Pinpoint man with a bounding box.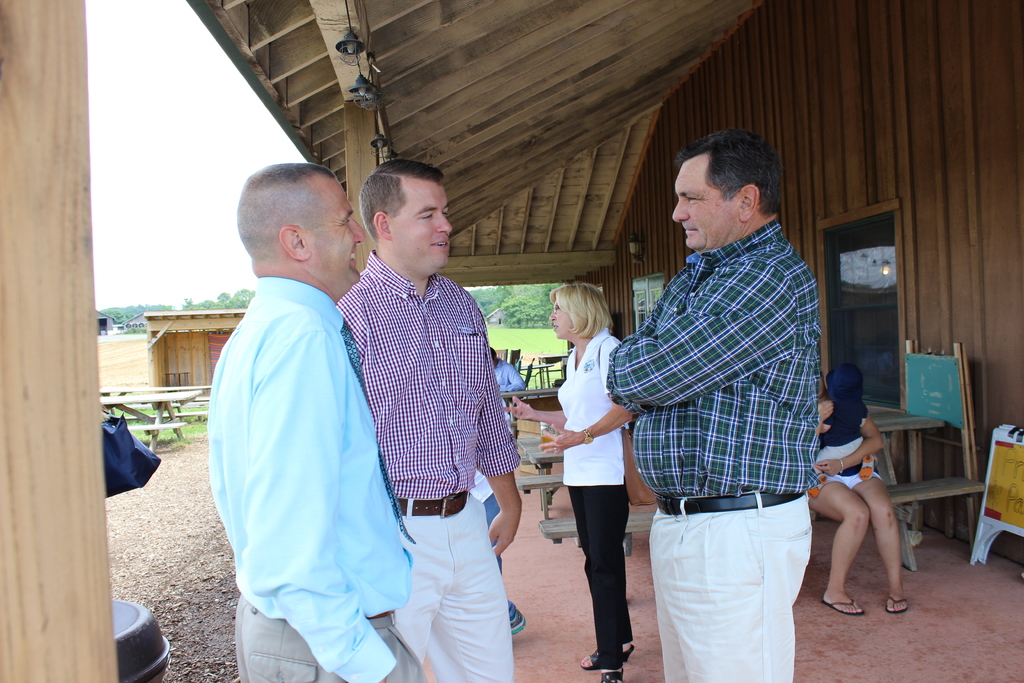
x1=612, y1=119, x2=844, y2=666.
